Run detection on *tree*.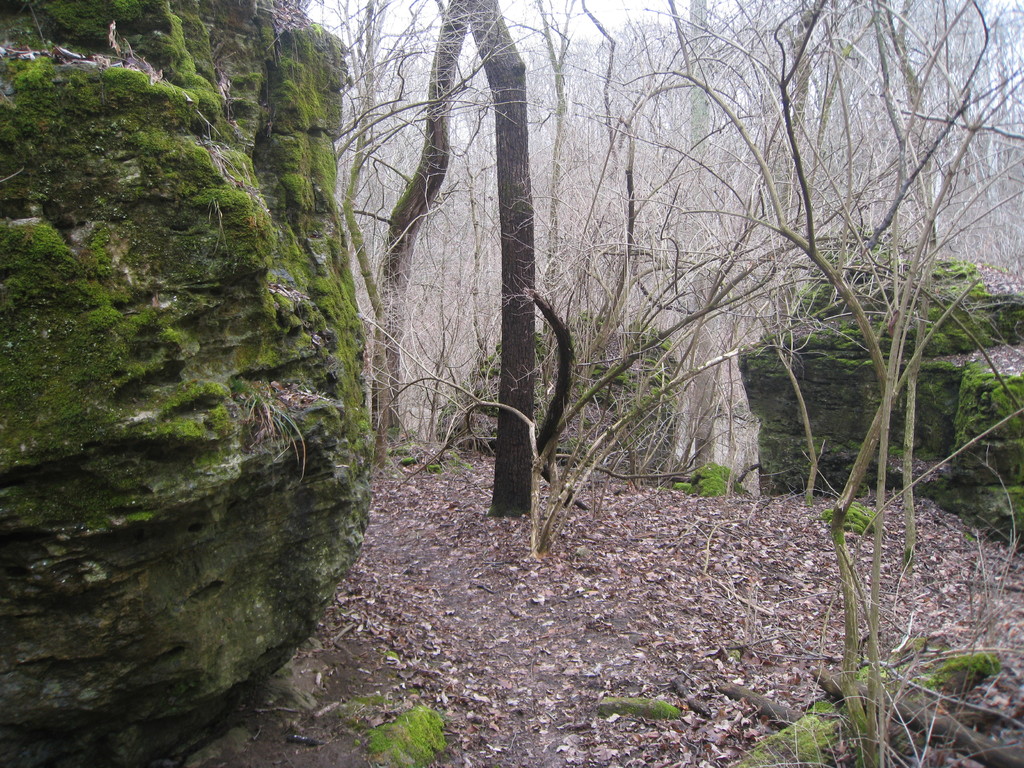
Result: rect(424, 0, 539, 518).
